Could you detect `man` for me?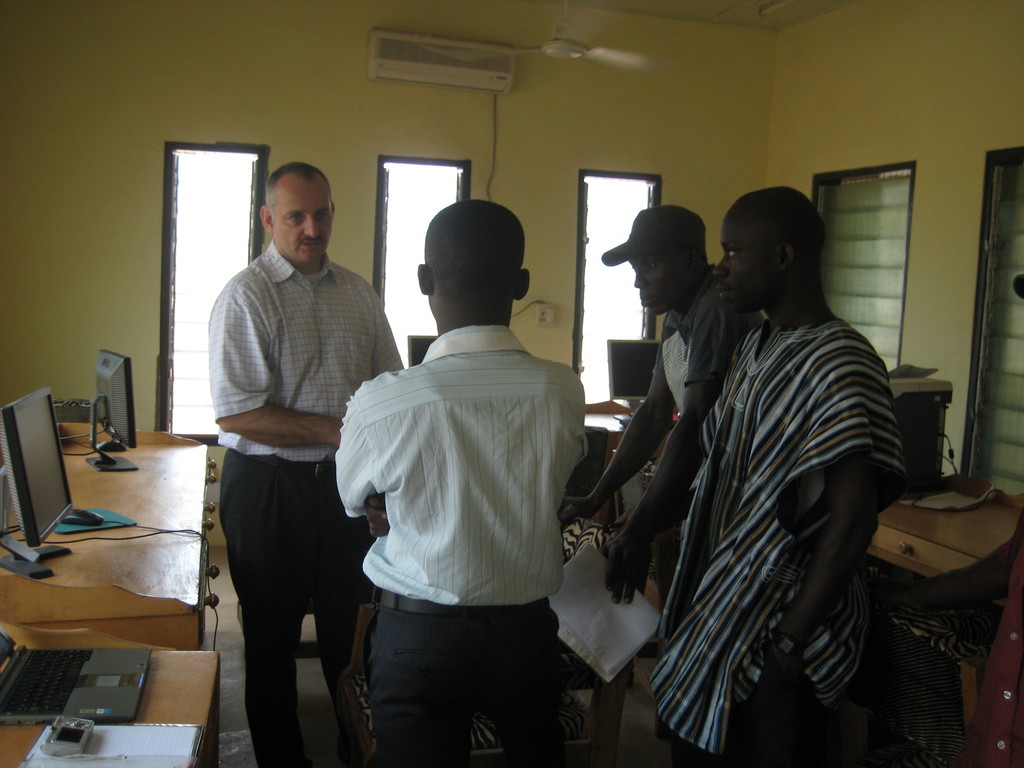
Detection result: box(333, 201, 586, 767).
